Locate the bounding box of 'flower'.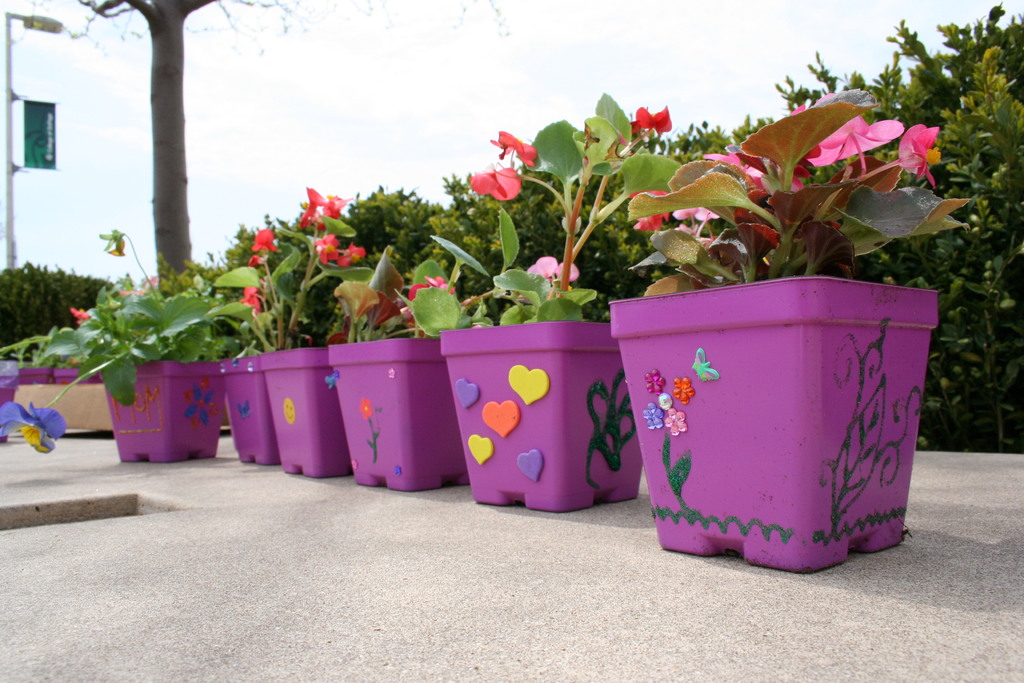
Bounding box: [left=644, top=400, right=661, bottom=427].
